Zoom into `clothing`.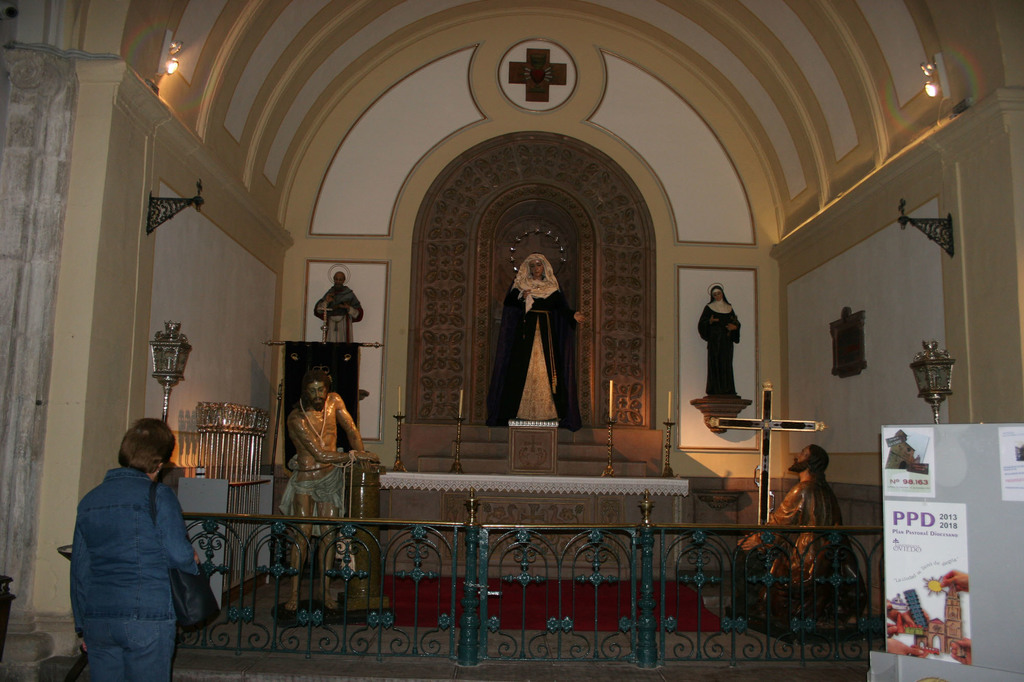
Zoom target: region(280, 447, 348, 538).
